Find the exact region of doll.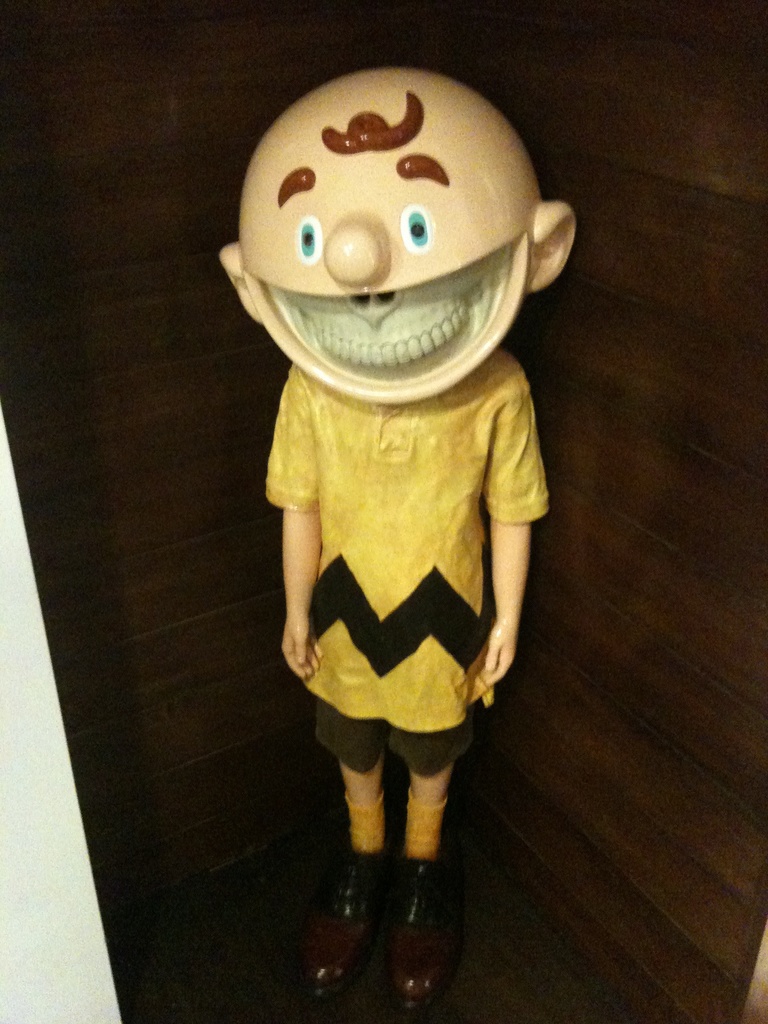
Exact region: 217,62,583,1001.
